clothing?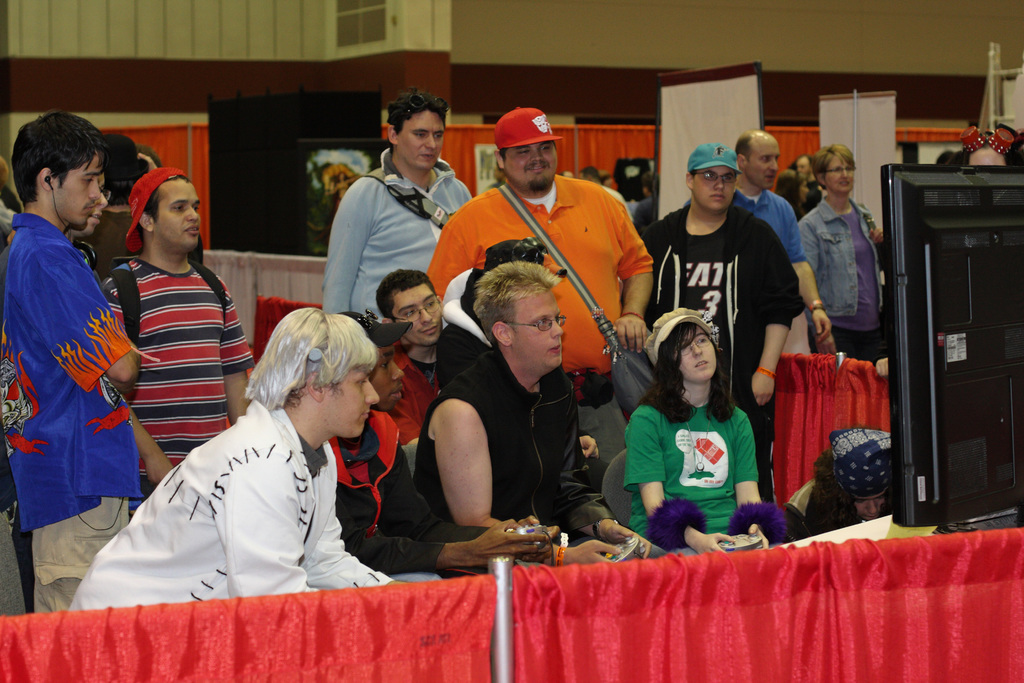
select_region(604, 183, 632, 217)
